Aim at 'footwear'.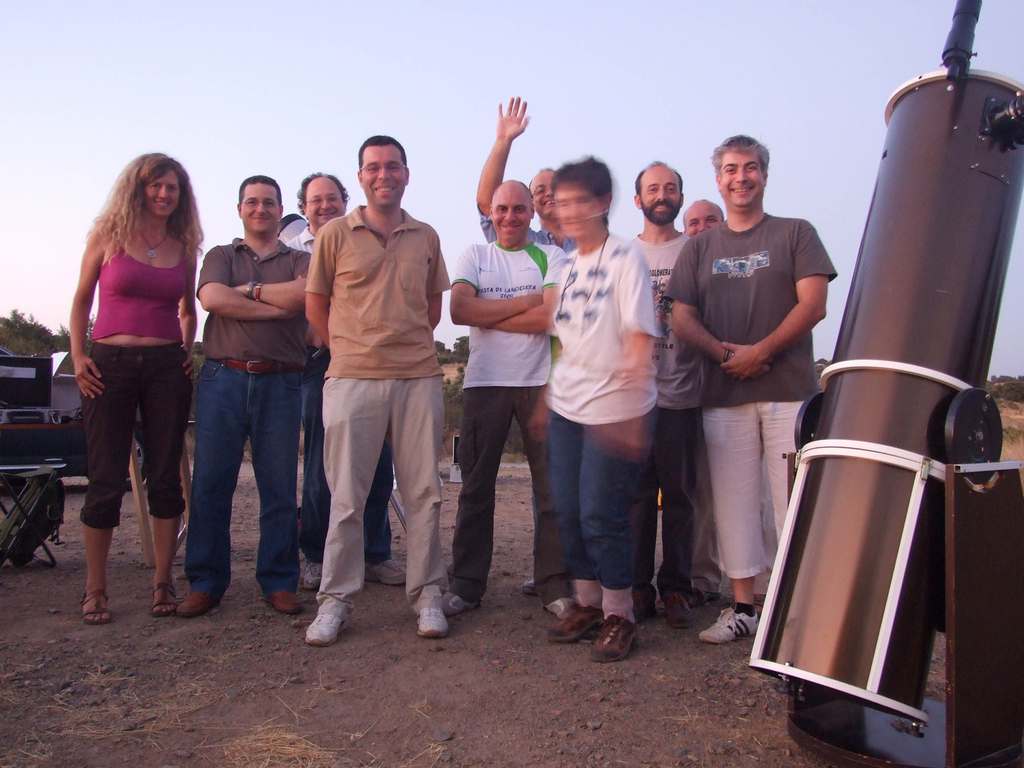
Aimed at 631,580,657,621.
